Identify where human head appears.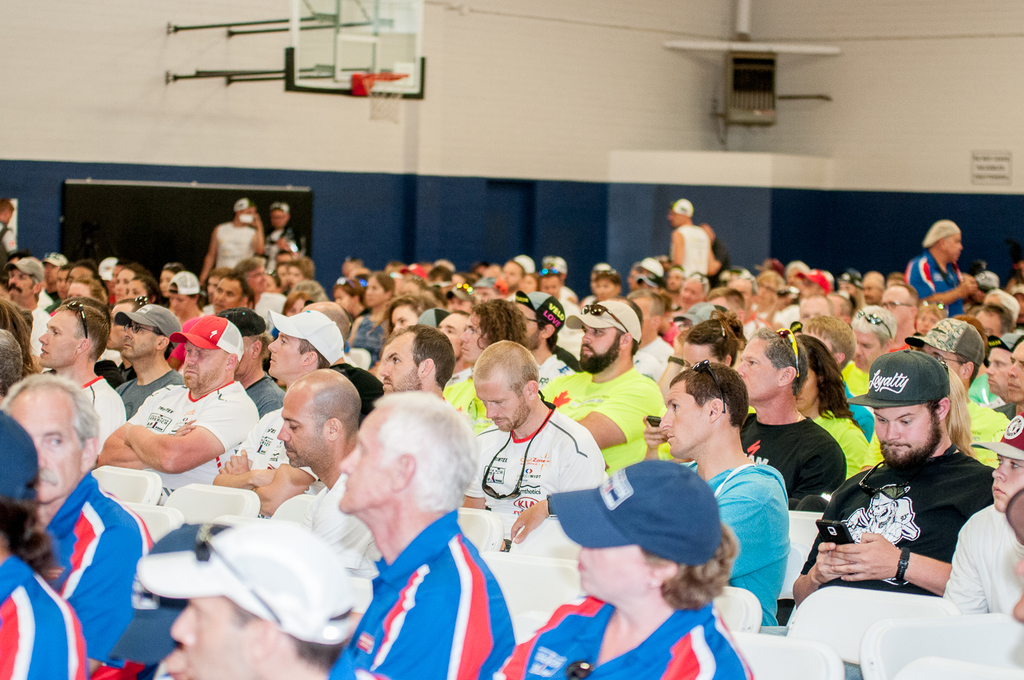
Appears at region(332, 277, 362, 309).
